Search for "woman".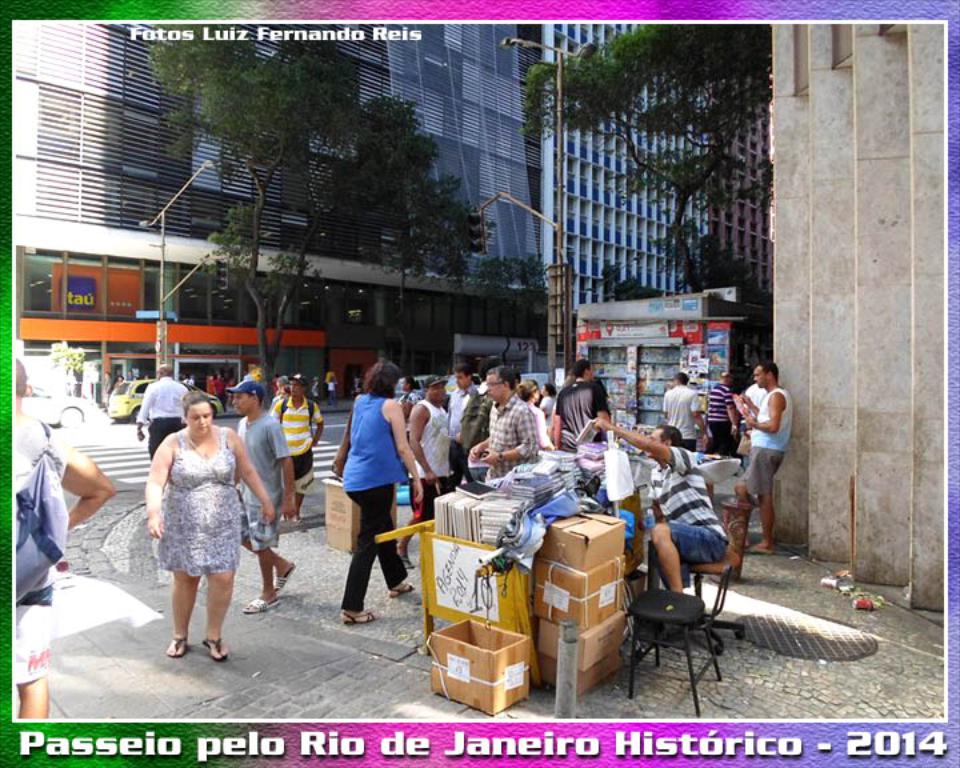
Found at select_region(135, 384, 257, 641).
